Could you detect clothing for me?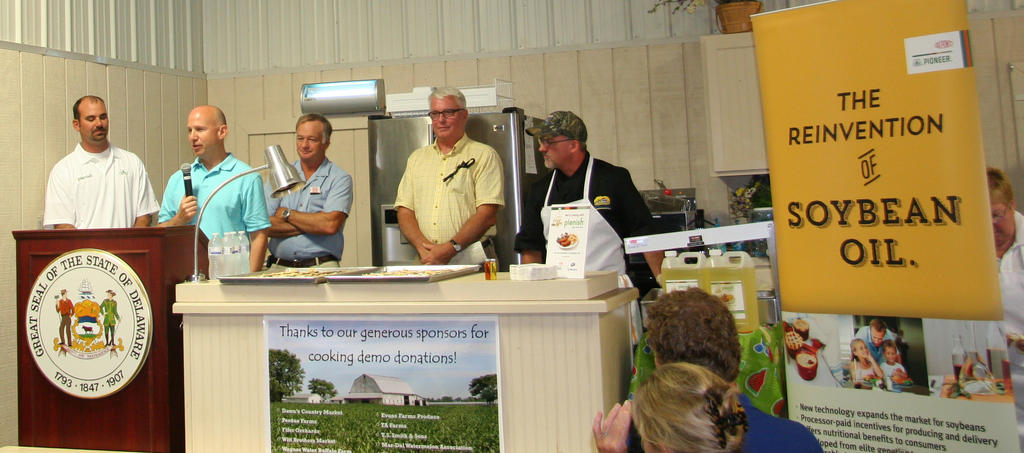
Detection result: 392/131/503/263.
